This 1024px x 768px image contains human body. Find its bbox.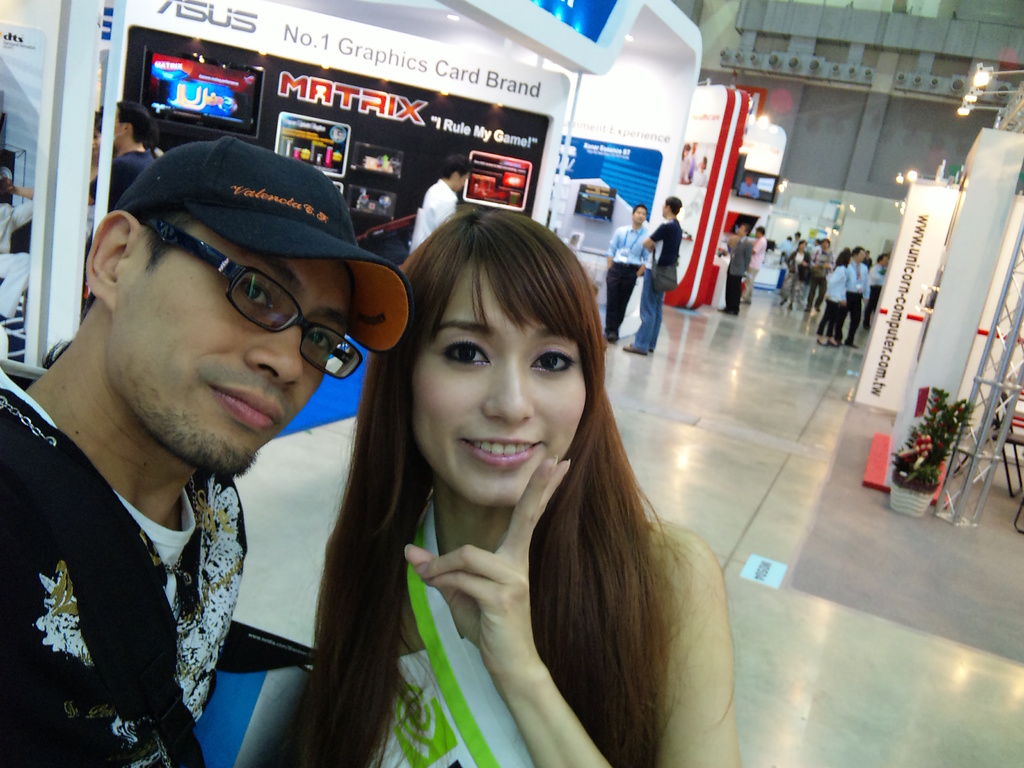
(234, 219, 740, 743).
